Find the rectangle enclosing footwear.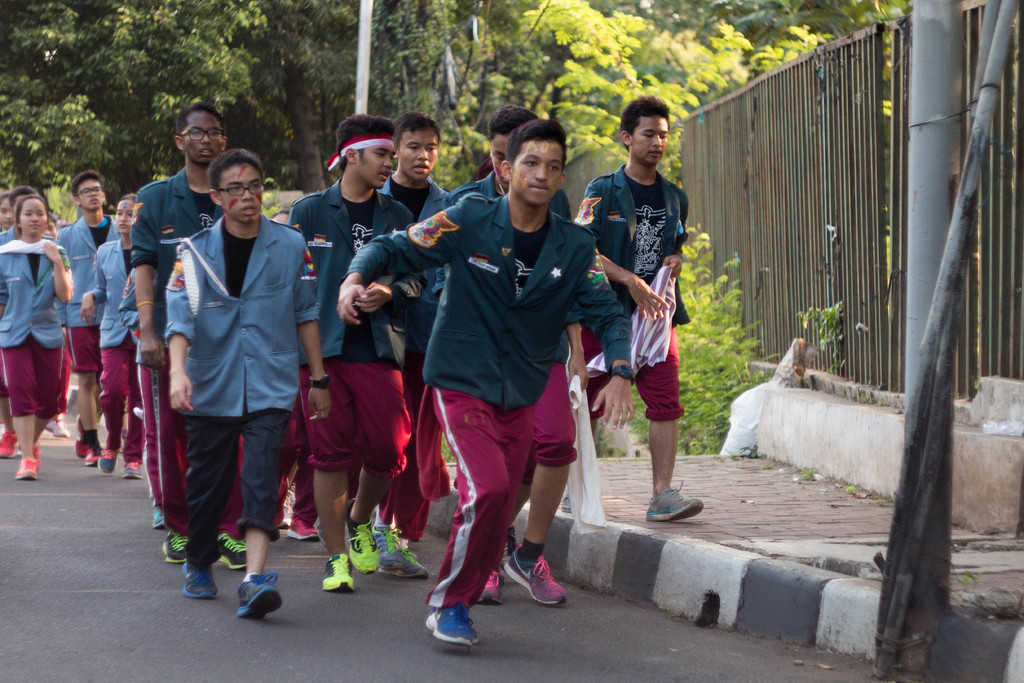
Rect(483, 570, 506, 608).
